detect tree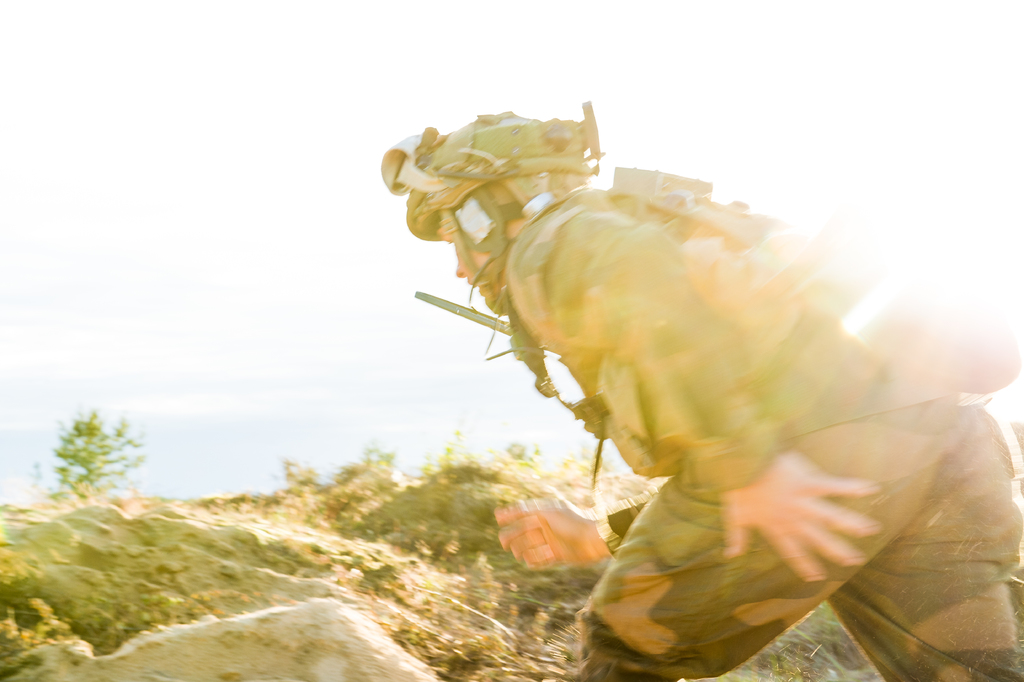
select_region(34, 408, 147, 501)
